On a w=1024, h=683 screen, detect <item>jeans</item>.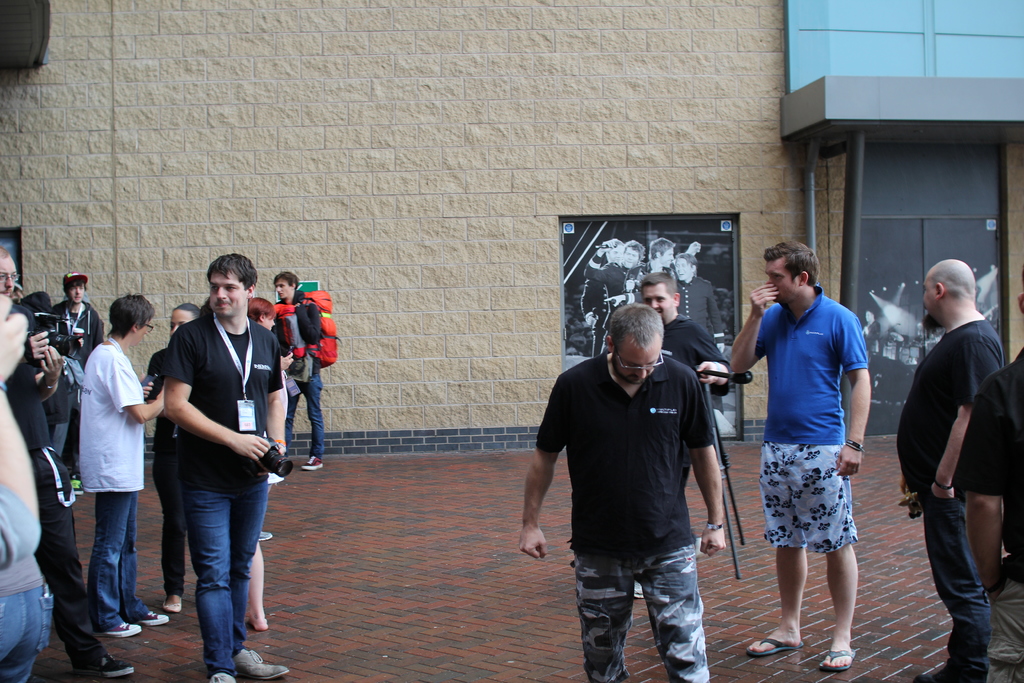
<bbox>0, 585, 52, 682</bbox>.
